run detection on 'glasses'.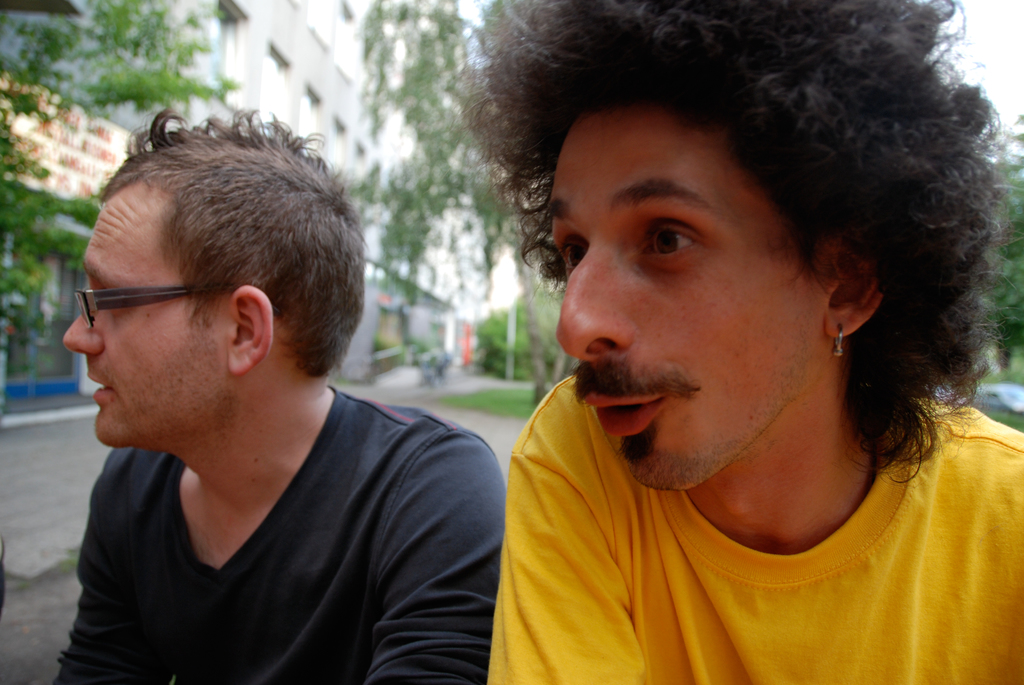
Result: {"x1": 68, "y1": 280, "x2": 200, "y2": 336}.
